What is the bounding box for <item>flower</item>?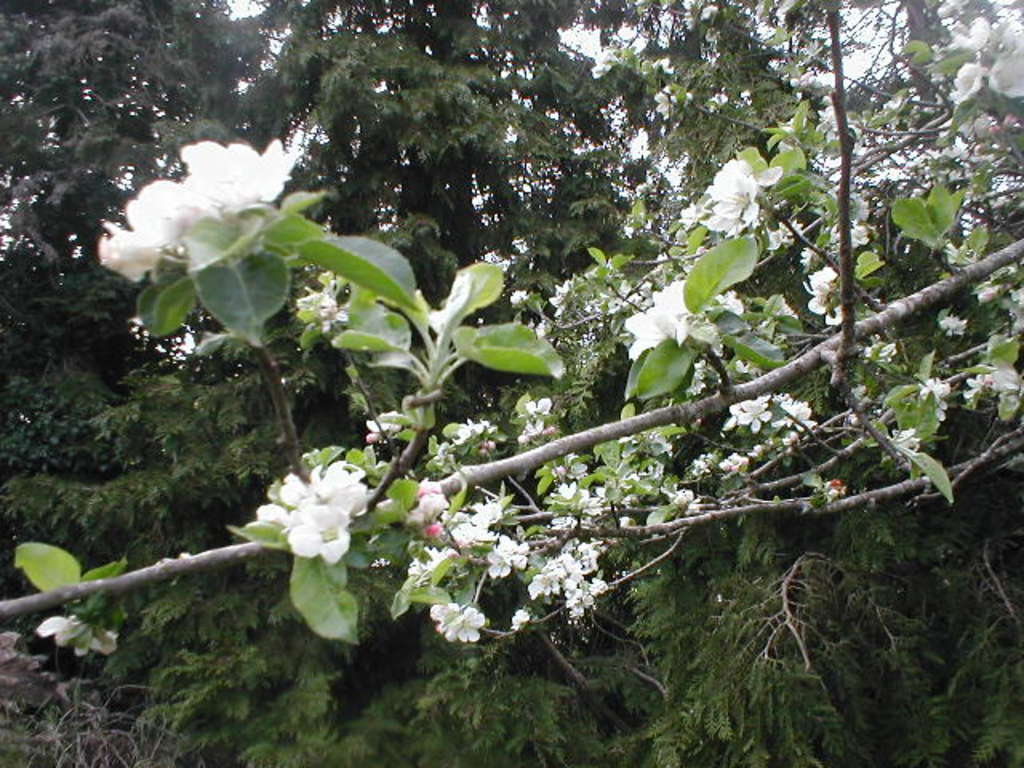
<bbox>990, 51, 1022, 106</bbox>.
